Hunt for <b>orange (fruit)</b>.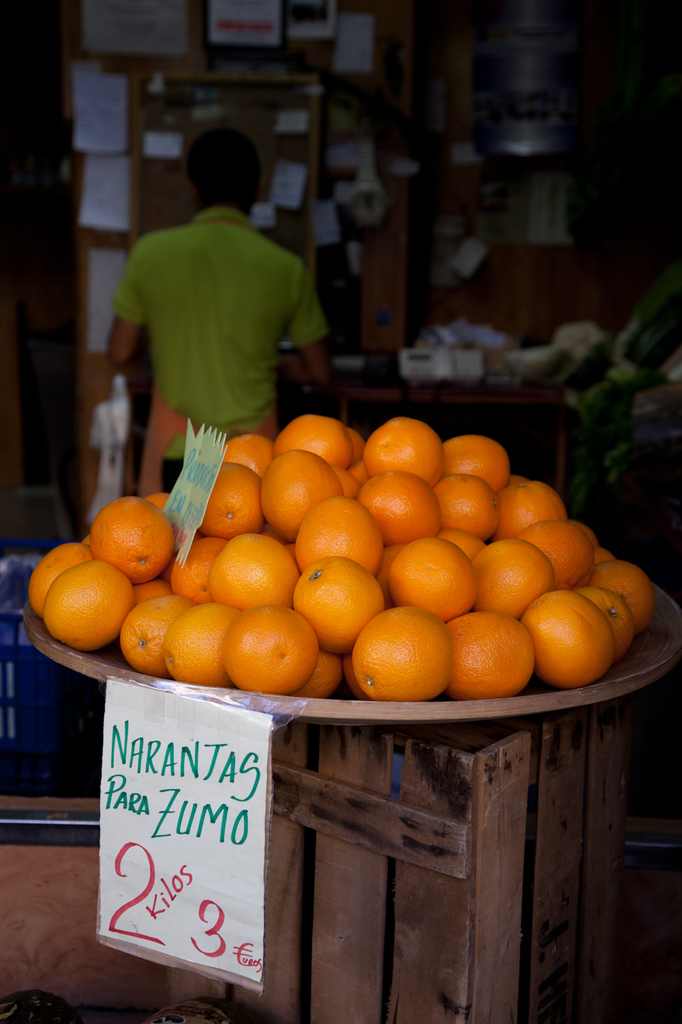
Hunted down at crop(214, 608, 321, 691).
